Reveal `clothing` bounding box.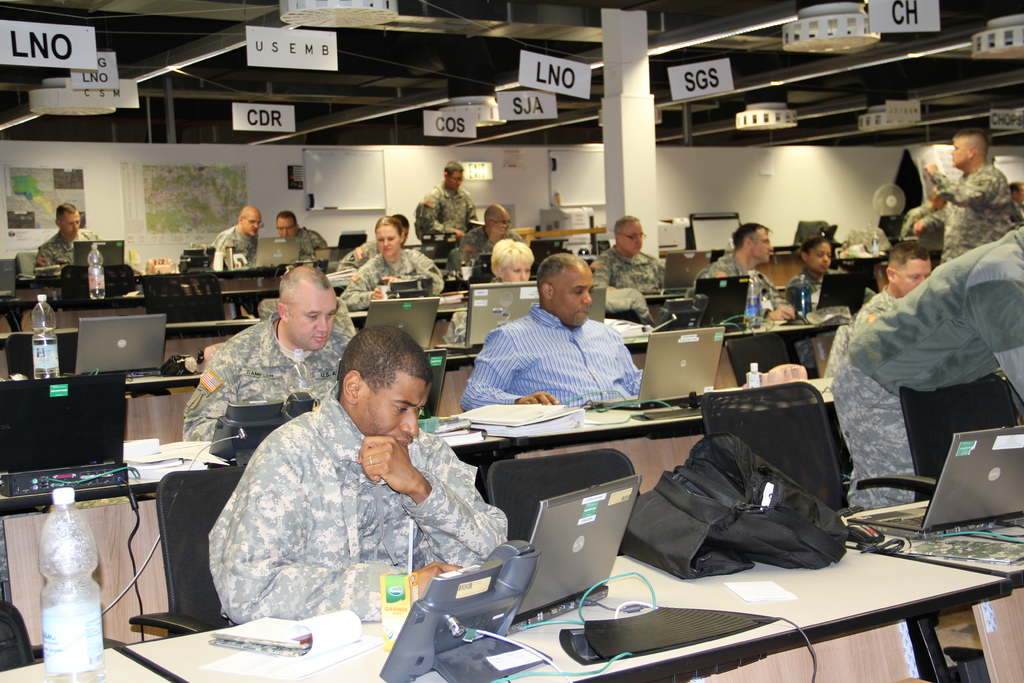
Revealed: bbox(785, 269, 891, 323).
